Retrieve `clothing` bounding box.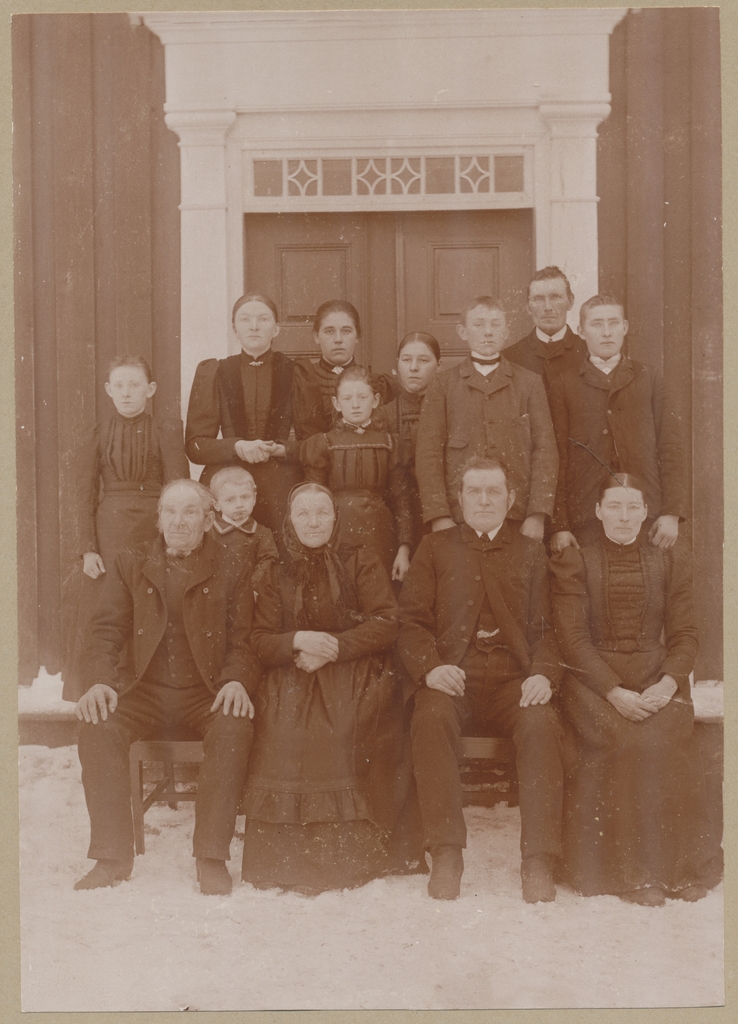
Bounding box: {"left": 543, "top": 349, "right": 685, "bottom": 550}.
